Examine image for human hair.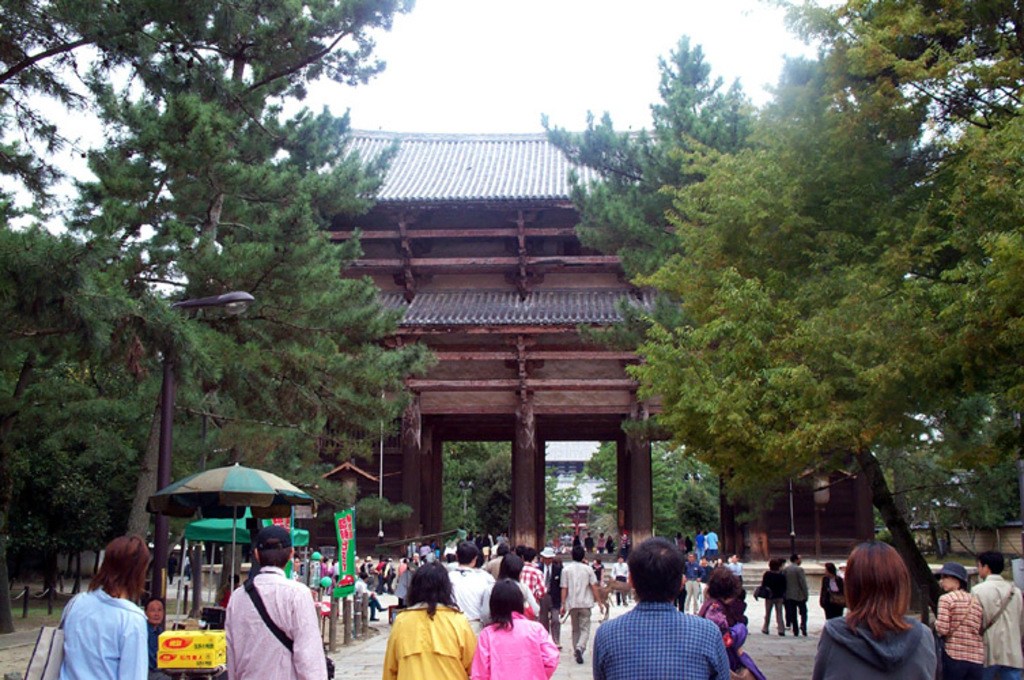
Examination result: bbox=(256, 547, 291, 566).
